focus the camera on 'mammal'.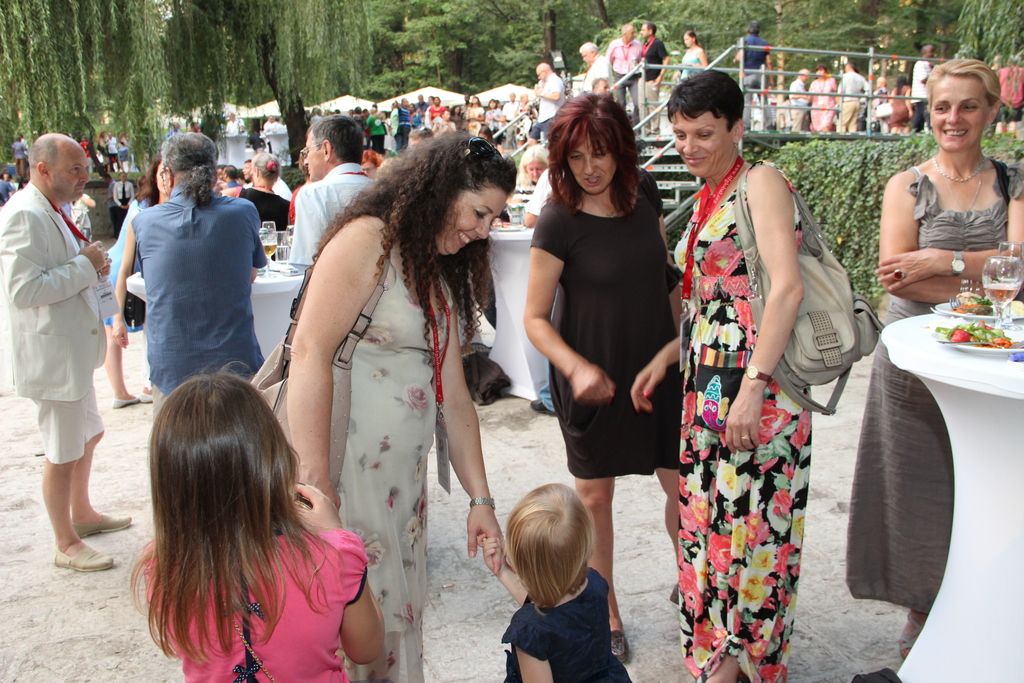
Focus region: select_region(481, 482, 631, 682).
